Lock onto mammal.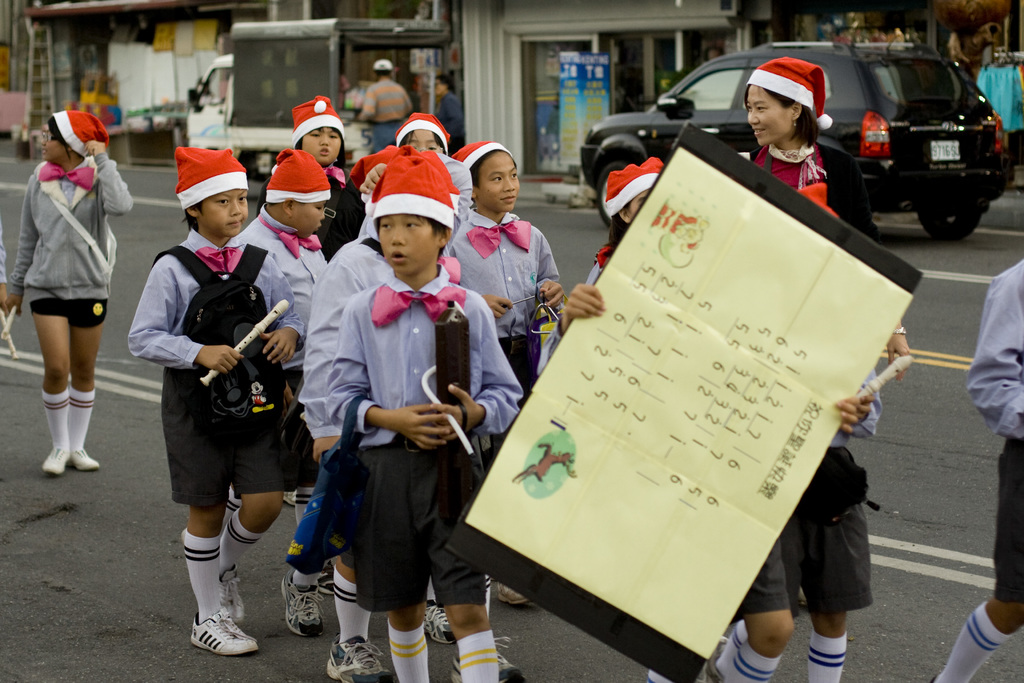
Locked: rect(356, 58, 415, 149).
